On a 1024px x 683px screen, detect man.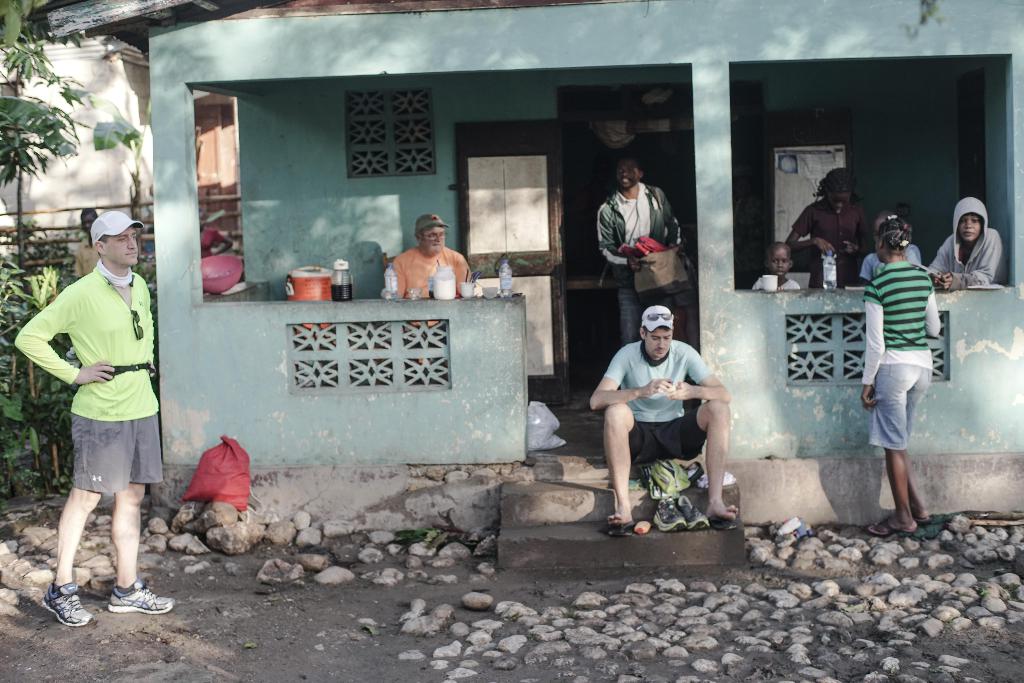
bbox(35, 202, 167, 625).
